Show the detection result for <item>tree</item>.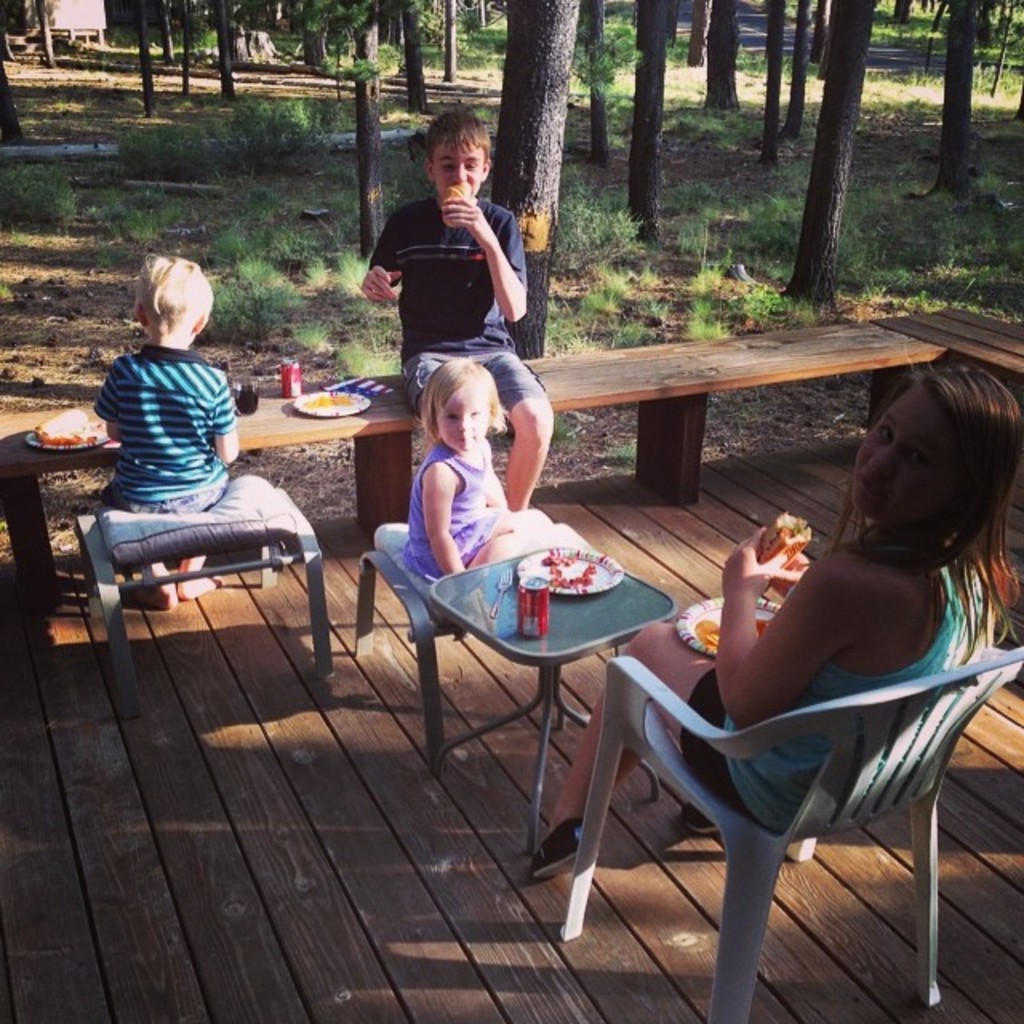
[left=491, top=21, right=1003, bottom=314].
